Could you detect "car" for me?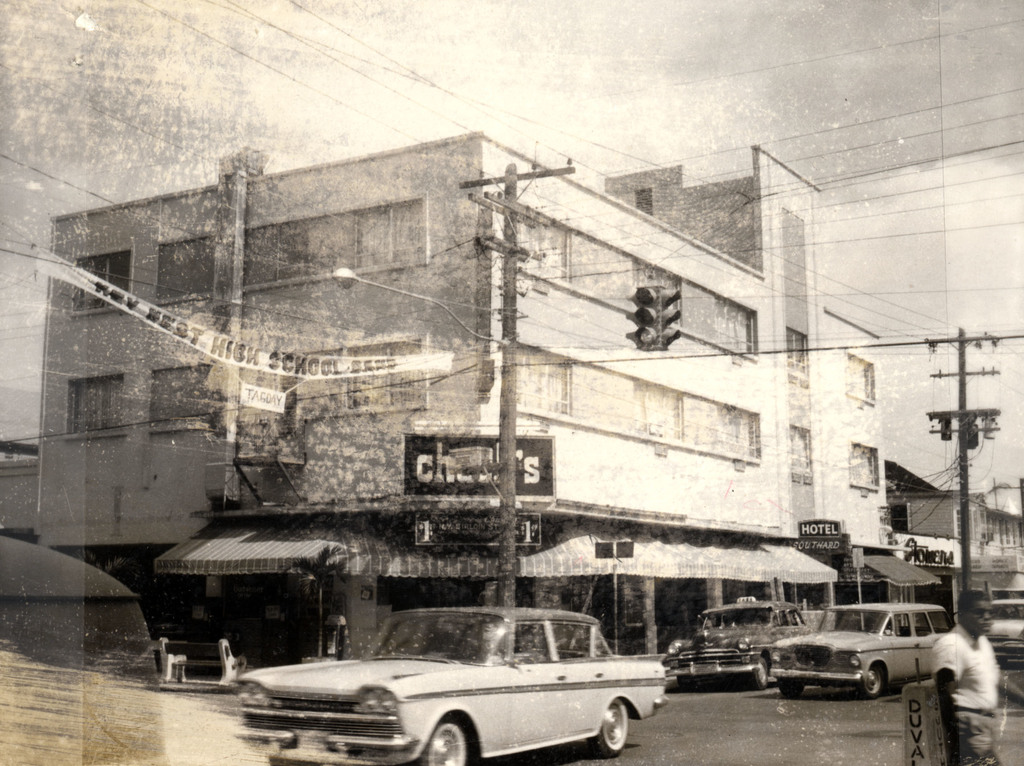
Detection result: [left=760, top=602, right=954, bottom=701].
